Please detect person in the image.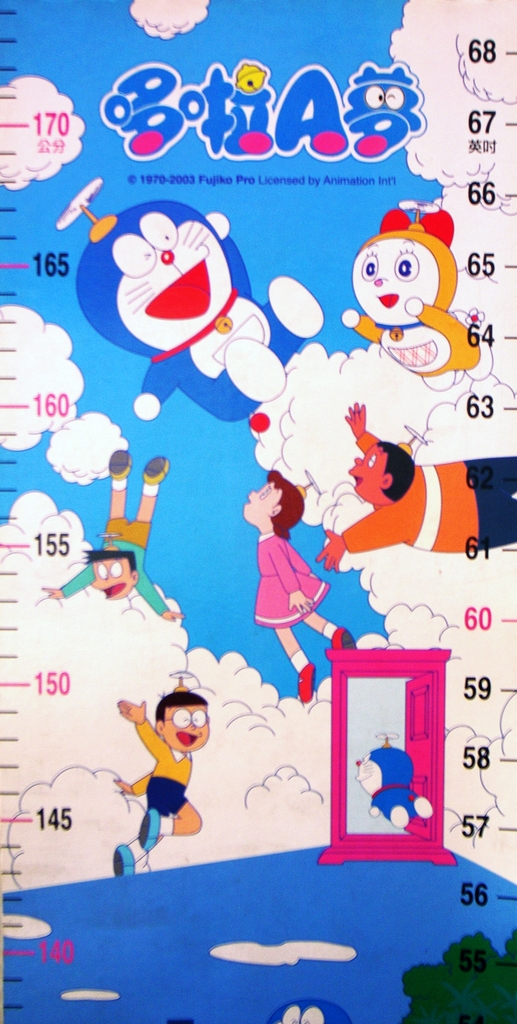
{"left": 236, "top": 463, "right": 347, "bottom": 706}.
